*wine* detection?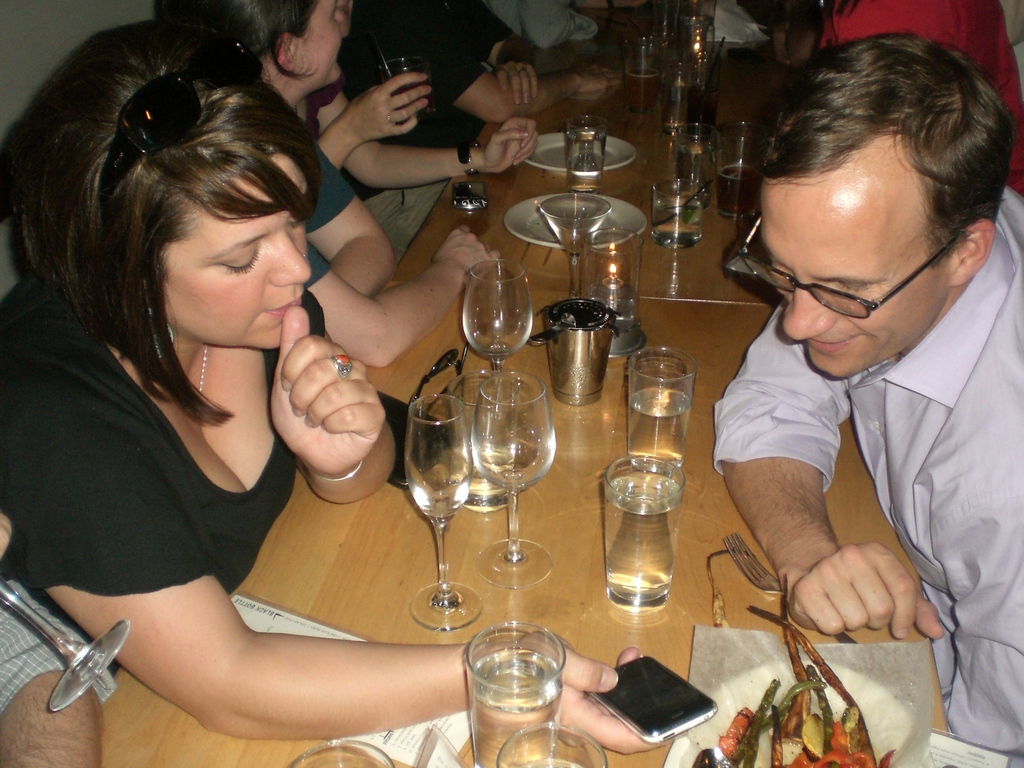
rect(714, 159, 756, 222)
